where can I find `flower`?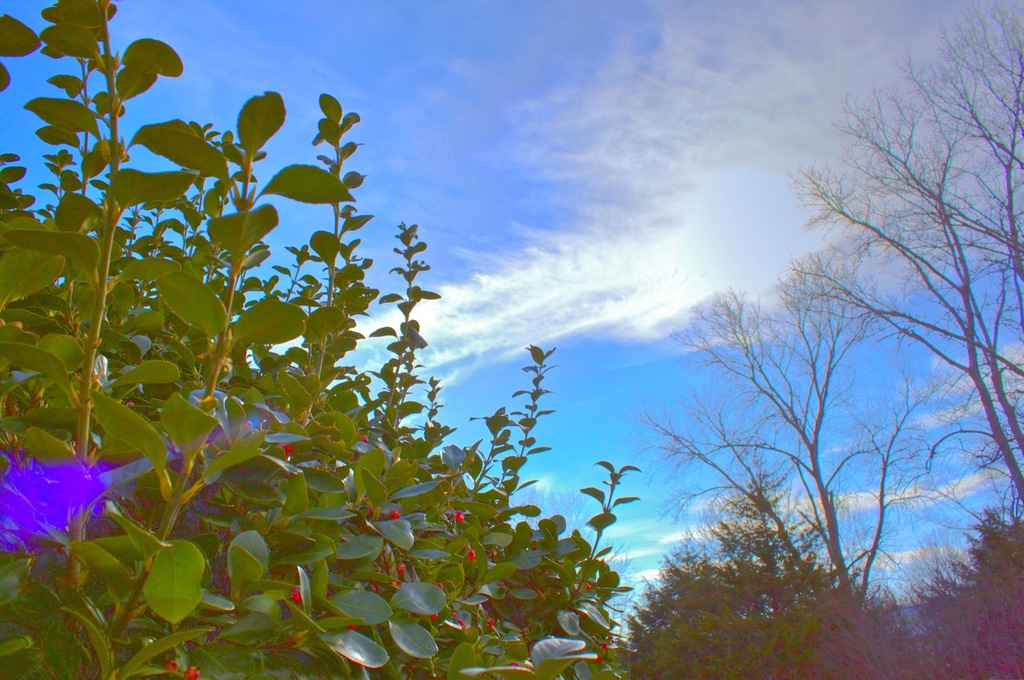
You can find it at [x1=282, y1=439, x2=294, y2=458].
